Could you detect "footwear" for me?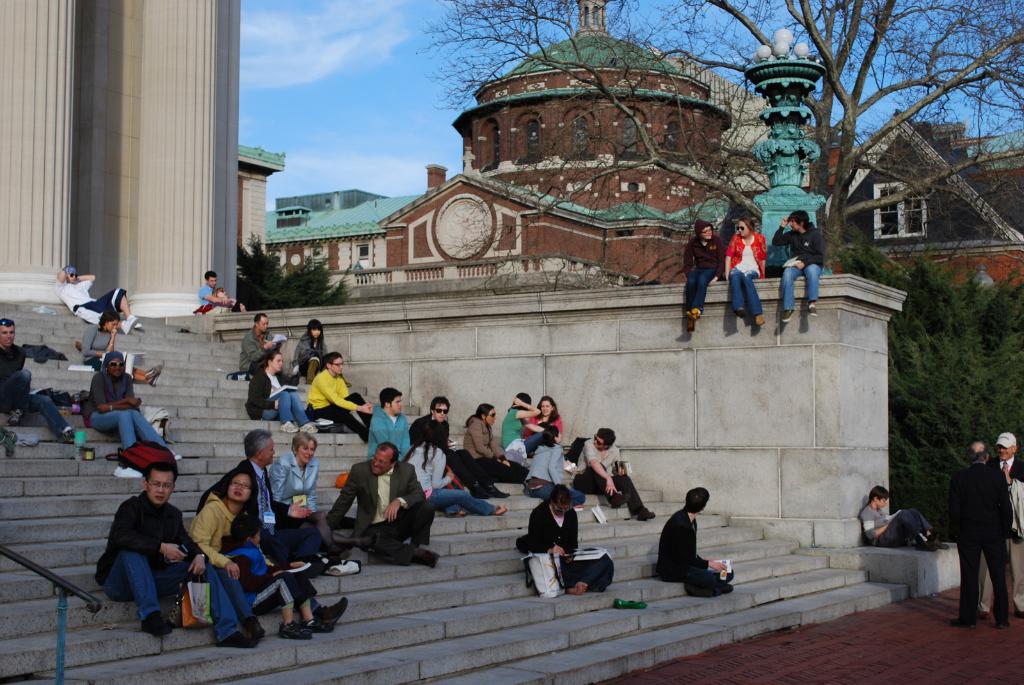
Detection result: (627,502,648,524).
